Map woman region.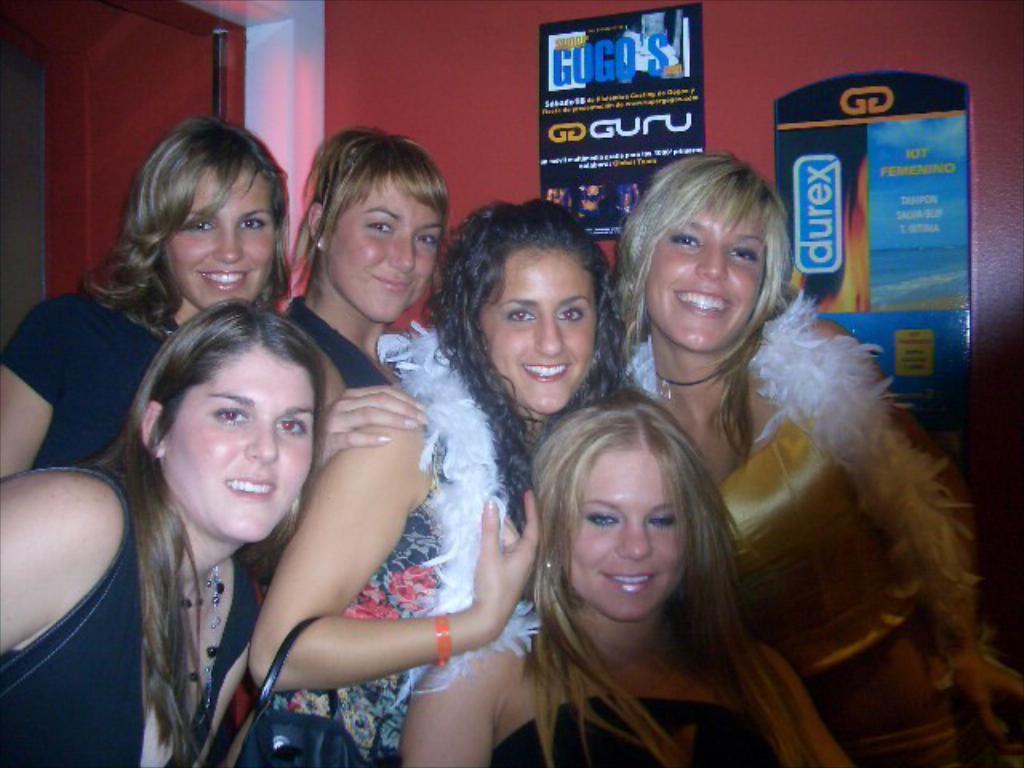
Mapped to [235, 139, 470, 470].
